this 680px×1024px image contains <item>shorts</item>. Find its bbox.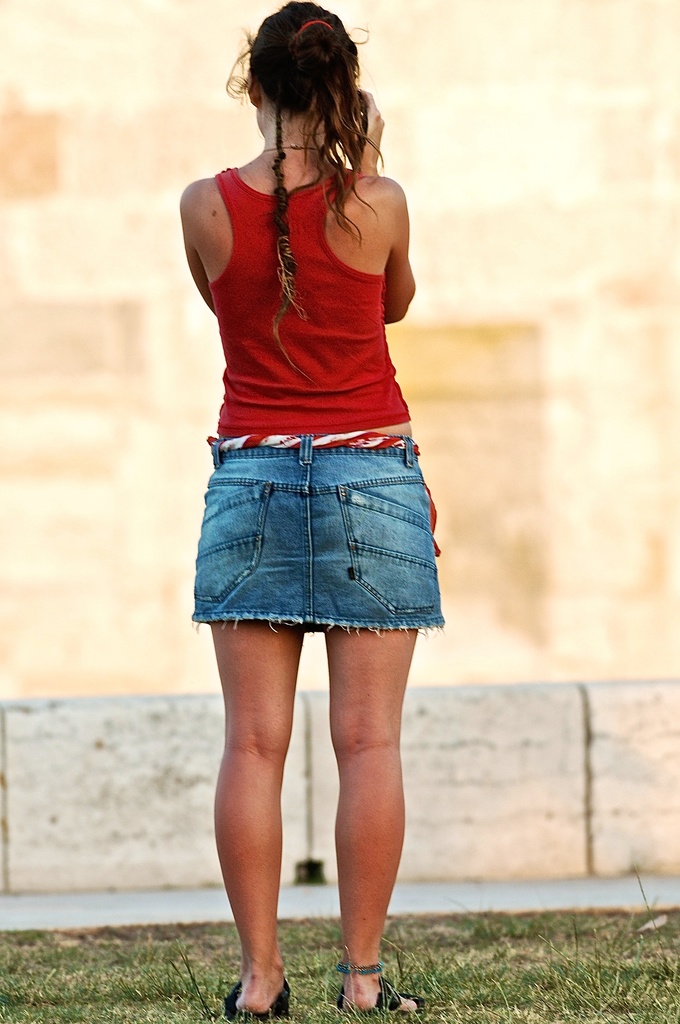
173/435/455/671.
